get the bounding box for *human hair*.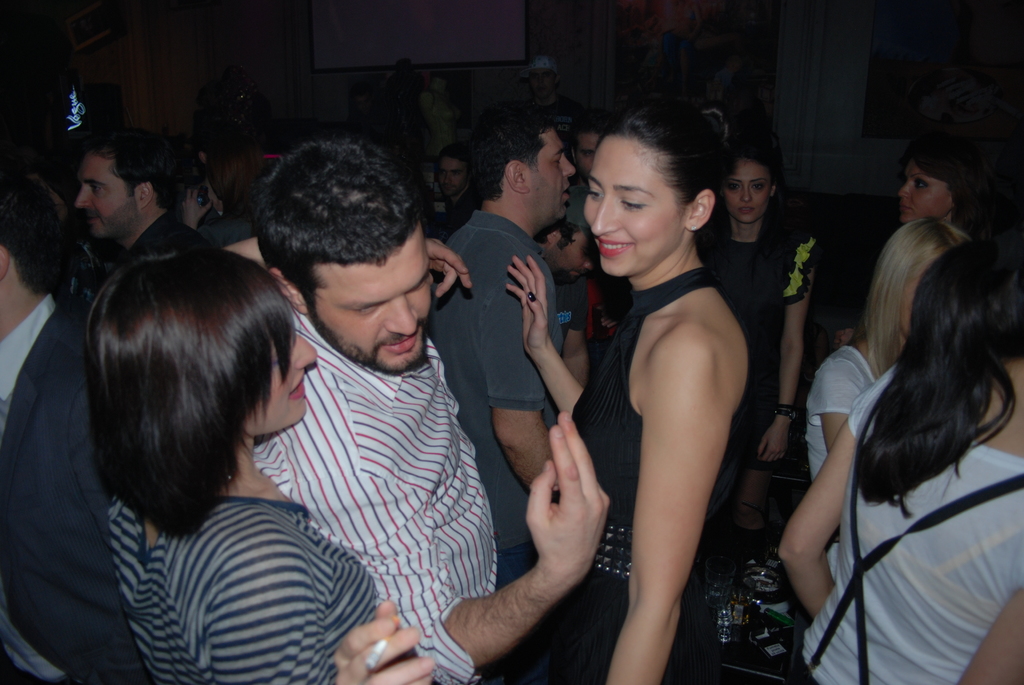
pyautogui.locateOnScreen(570, 116, 595, 139).
